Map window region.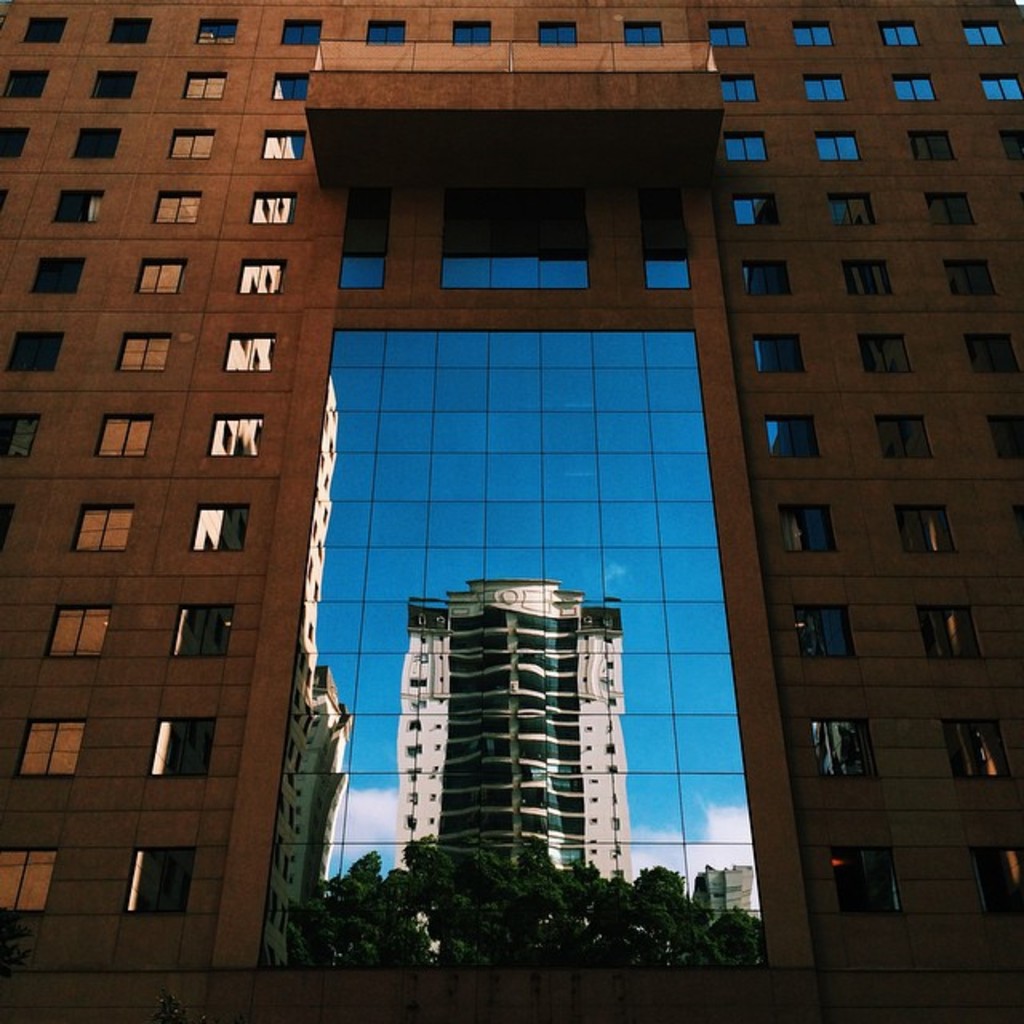
Mapped to 979 70 1018 98.
